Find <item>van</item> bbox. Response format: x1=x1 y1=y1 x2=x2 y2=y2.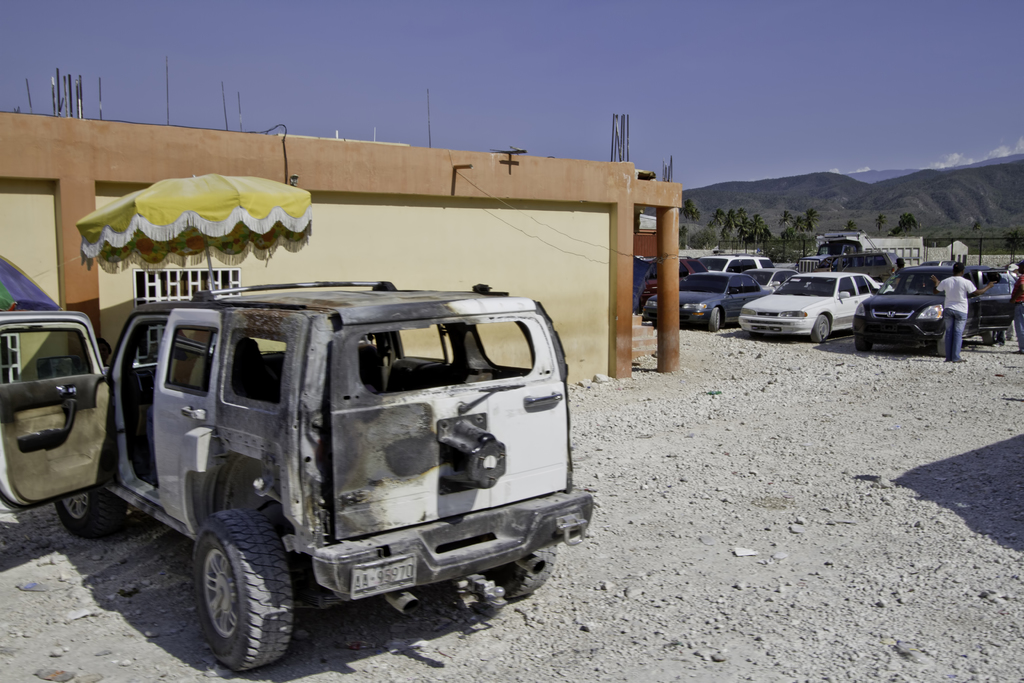
x1=0 y1=277 x2=595 y2=672.
